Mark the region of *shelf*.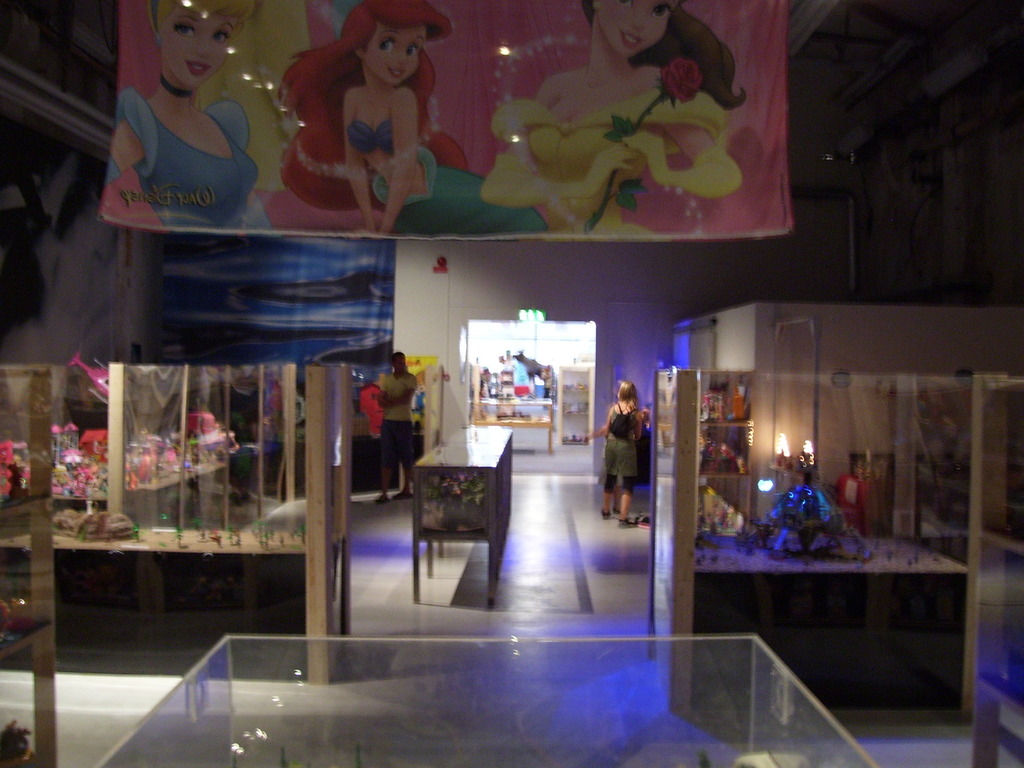
Region: <region>973, 364, 1023, 746</region>.
